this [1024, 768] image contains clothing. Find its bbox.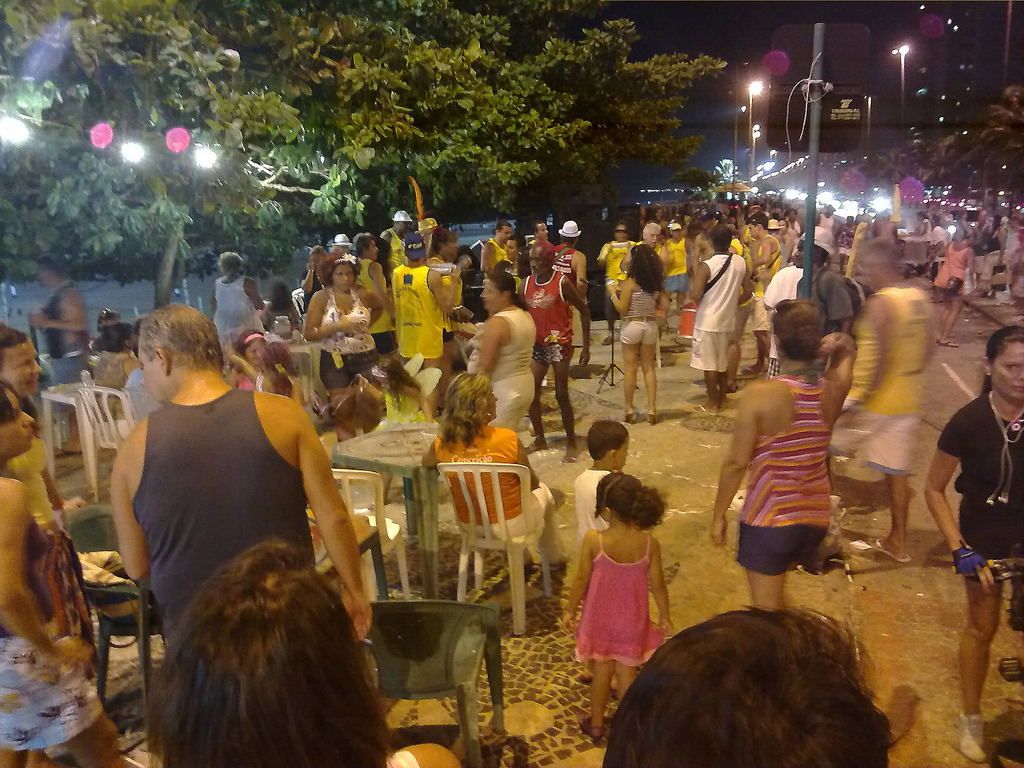
(x1=315, y1=286, x2=374, y2=353).
